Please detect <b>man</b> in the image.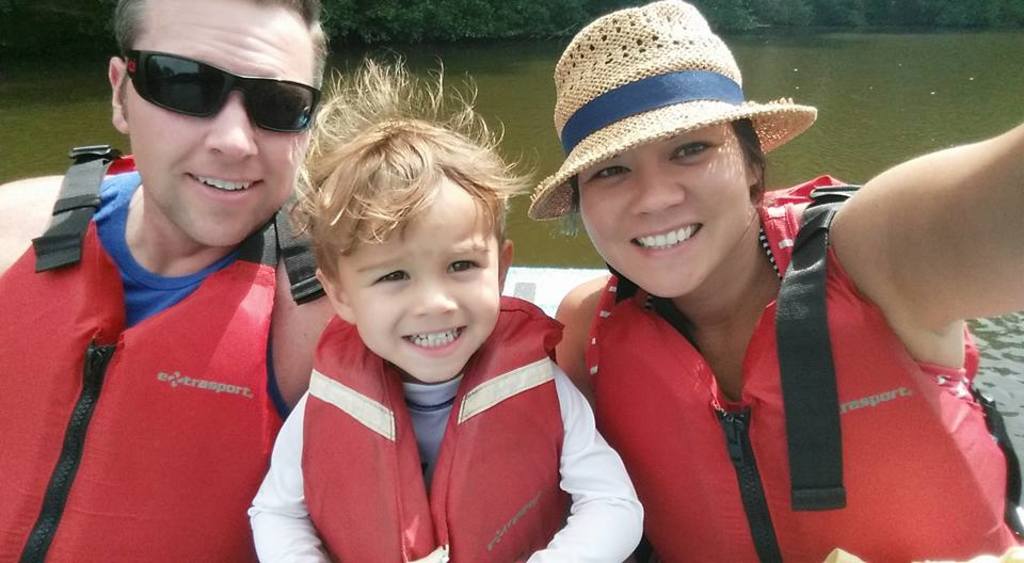
box(0, 0, 333, 562).
